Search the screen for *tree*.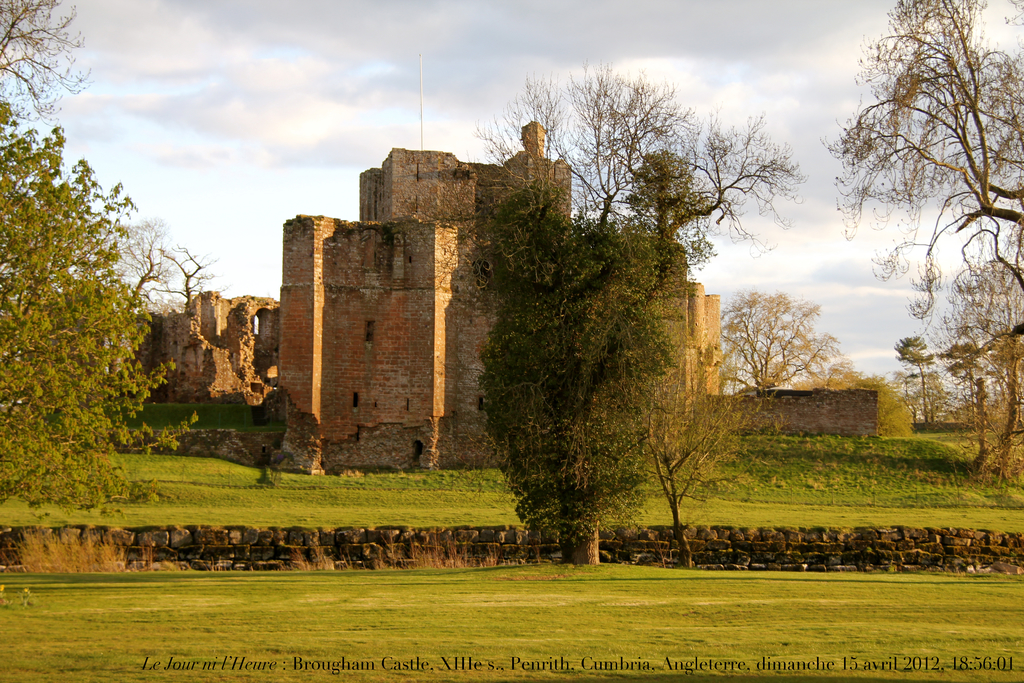
Found at l=893, t=325, r=941, b=431.
